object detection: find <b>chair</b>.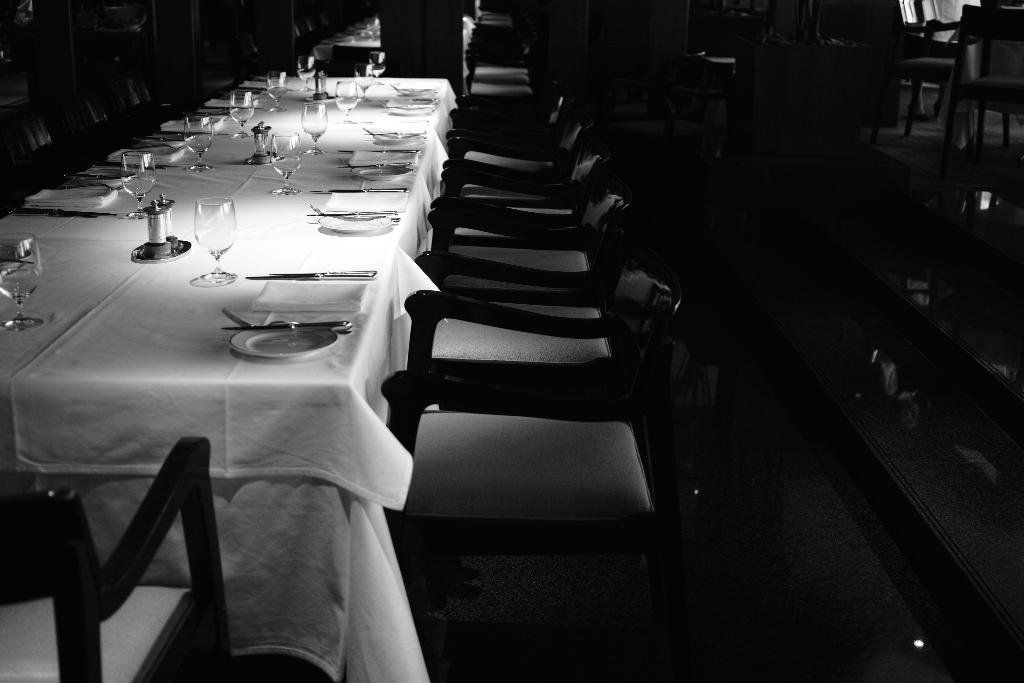
(420, 167, 639, 307).
